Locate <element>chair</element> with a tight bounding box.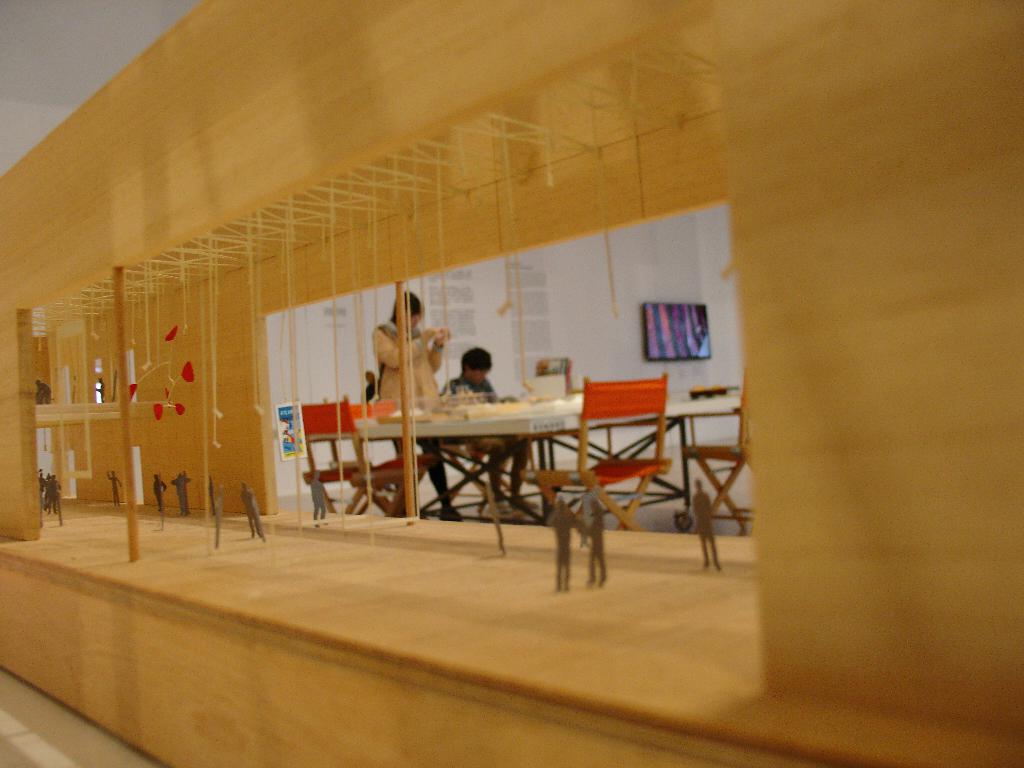
292/390/376/516.
